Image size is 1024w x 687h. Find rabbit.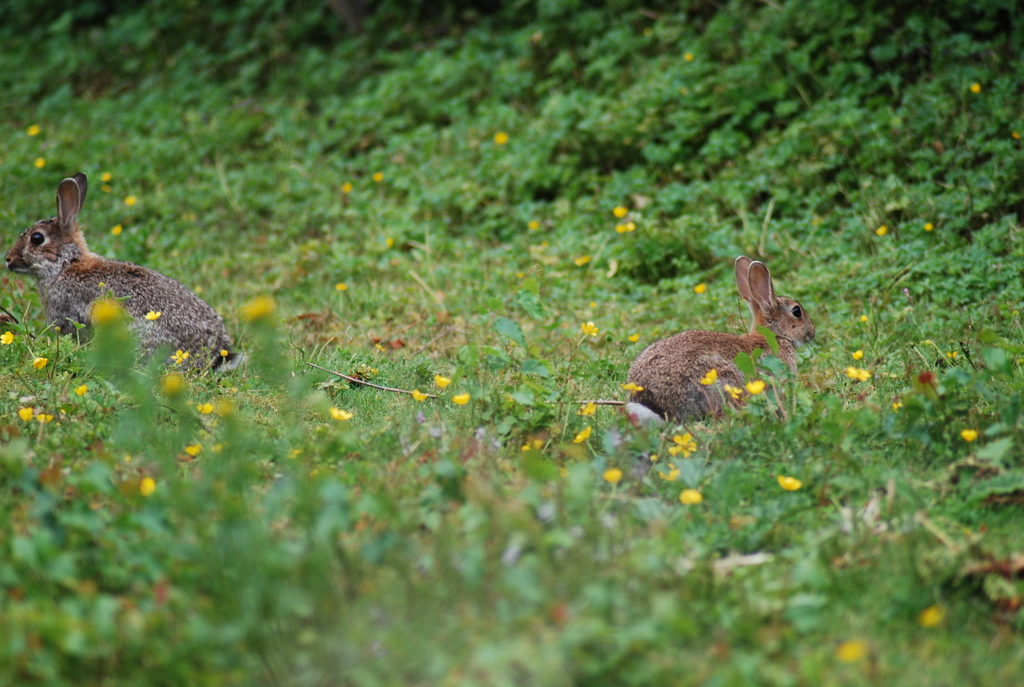
625 253 818 426.
